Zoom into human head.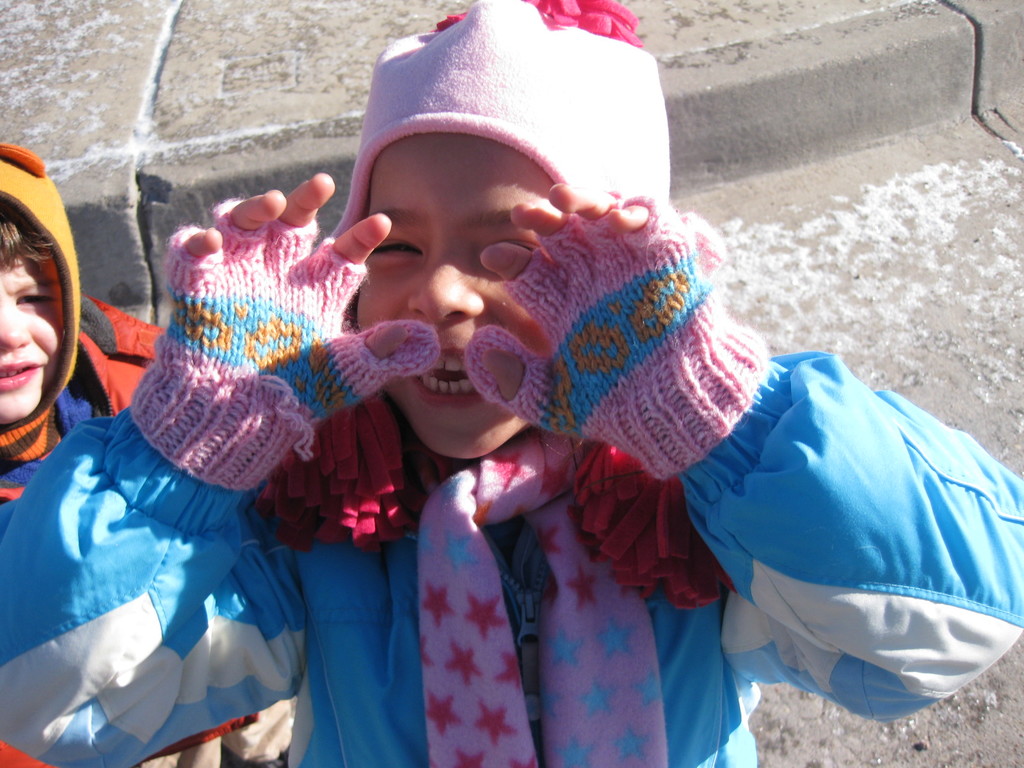
Zoom target: region(300, 4, 682, 461).
